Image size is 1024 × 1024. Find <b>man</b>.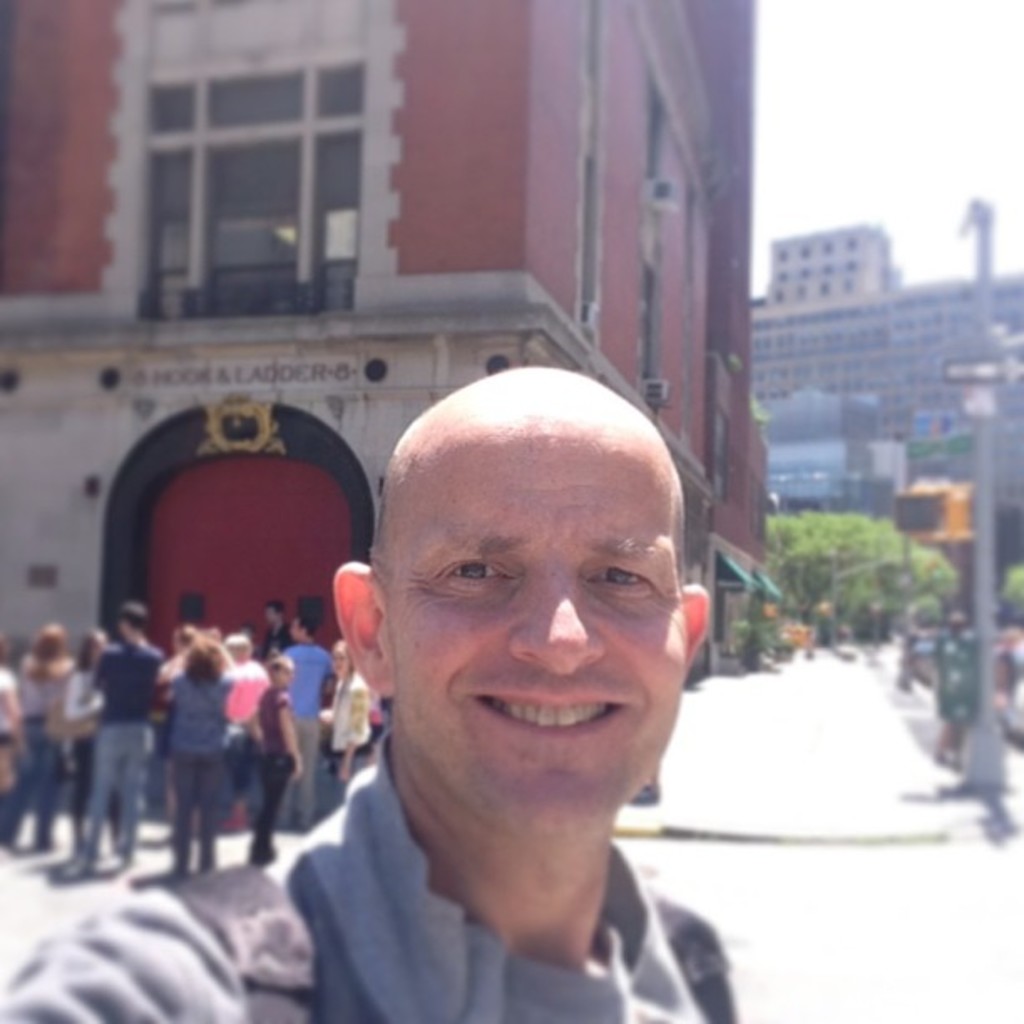
pyautogui.locateOnScreen(218, 632, 269, 832).
